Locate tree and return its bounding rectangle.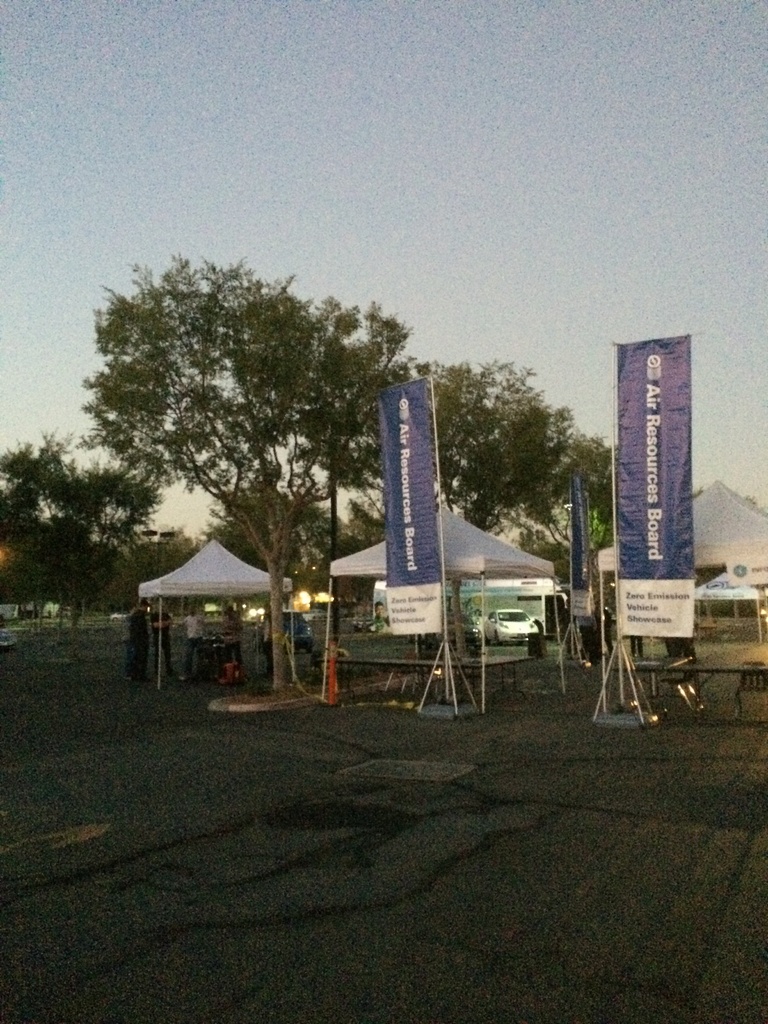
detection(70, 251, 413, 616).
